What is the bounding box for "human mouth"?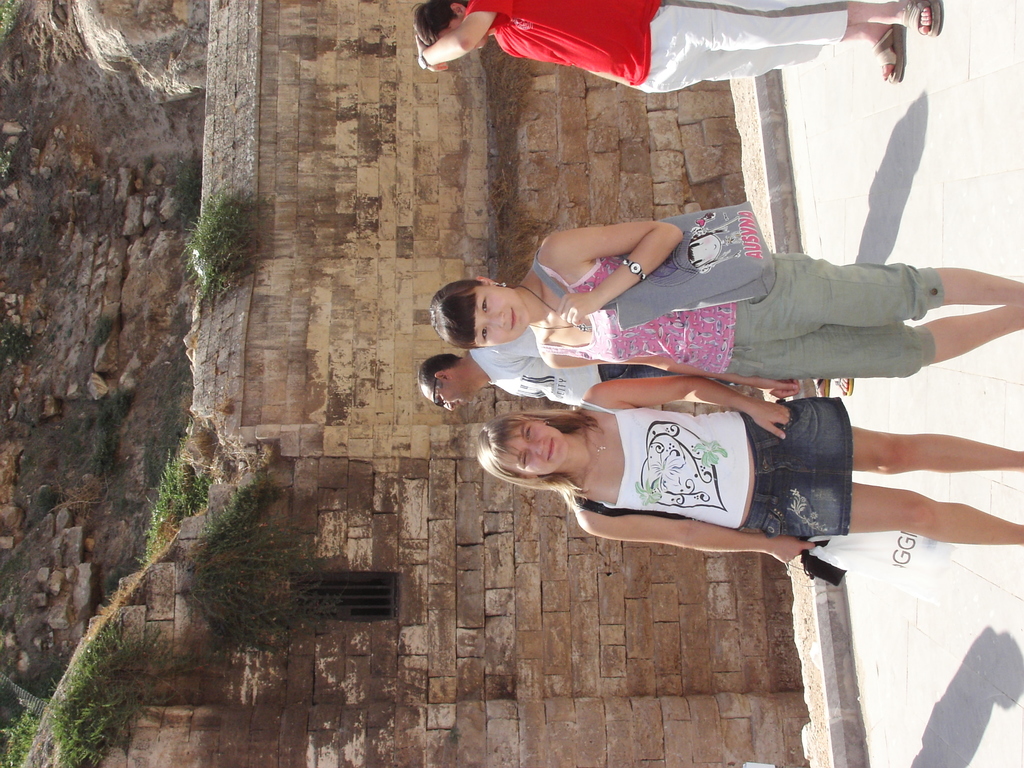
crop(543, 435, 556, 461).
